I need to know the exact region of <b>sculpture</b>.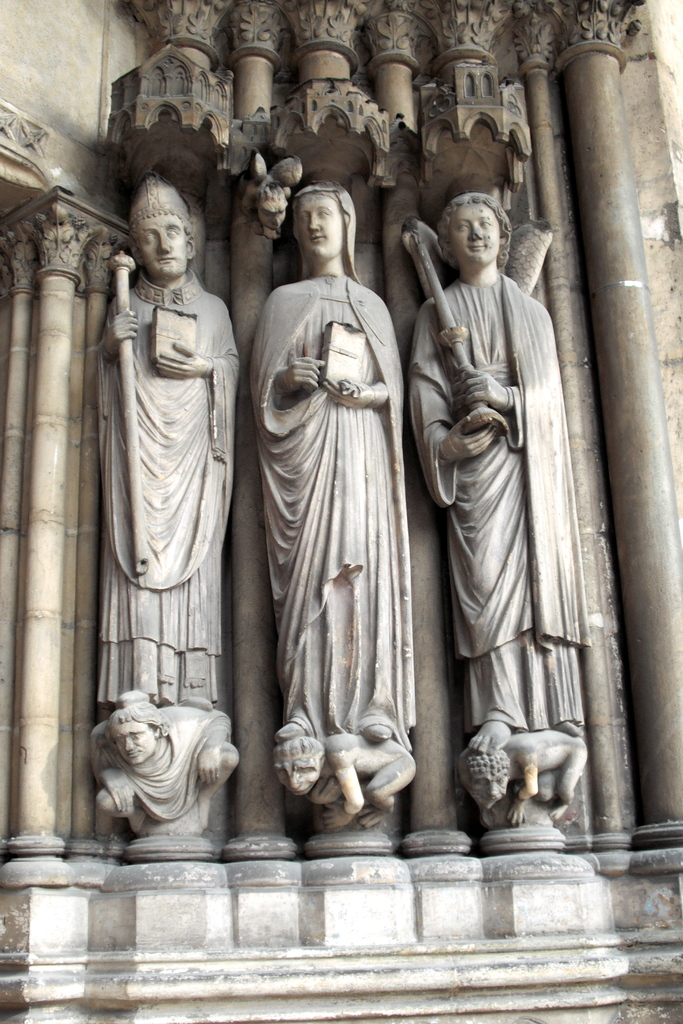
Region: pyautogui.locateOnScreen(404, 187, 590, 753).
